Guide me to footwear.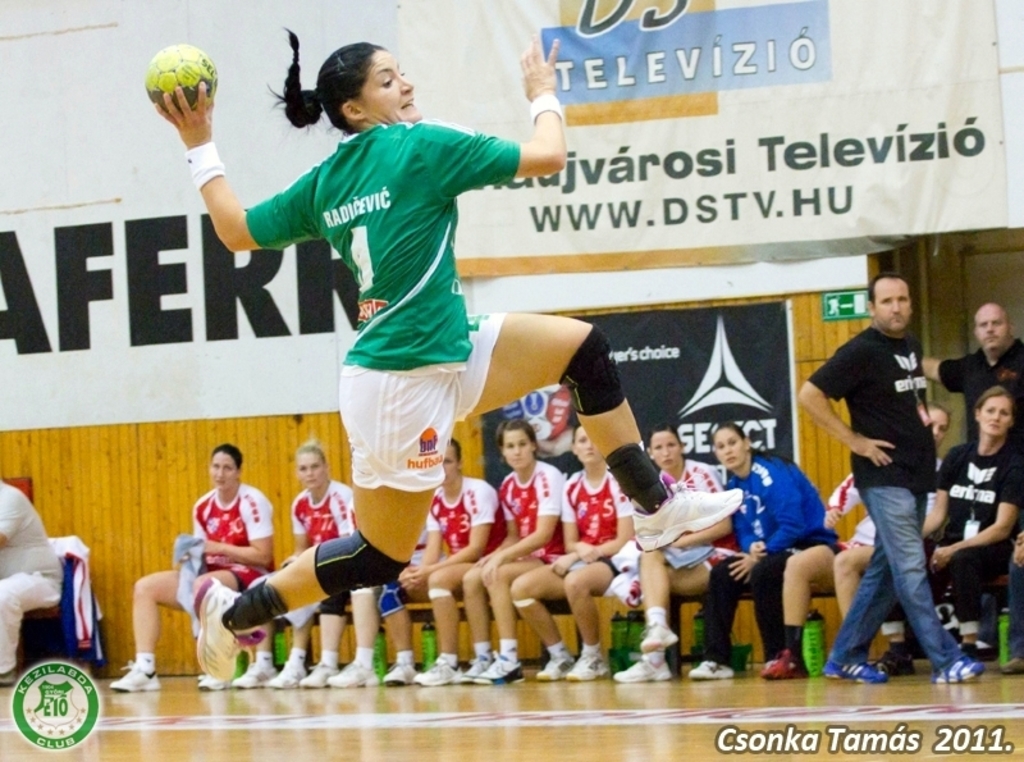
Guidance: select_region(411, 658, 465, 685).
